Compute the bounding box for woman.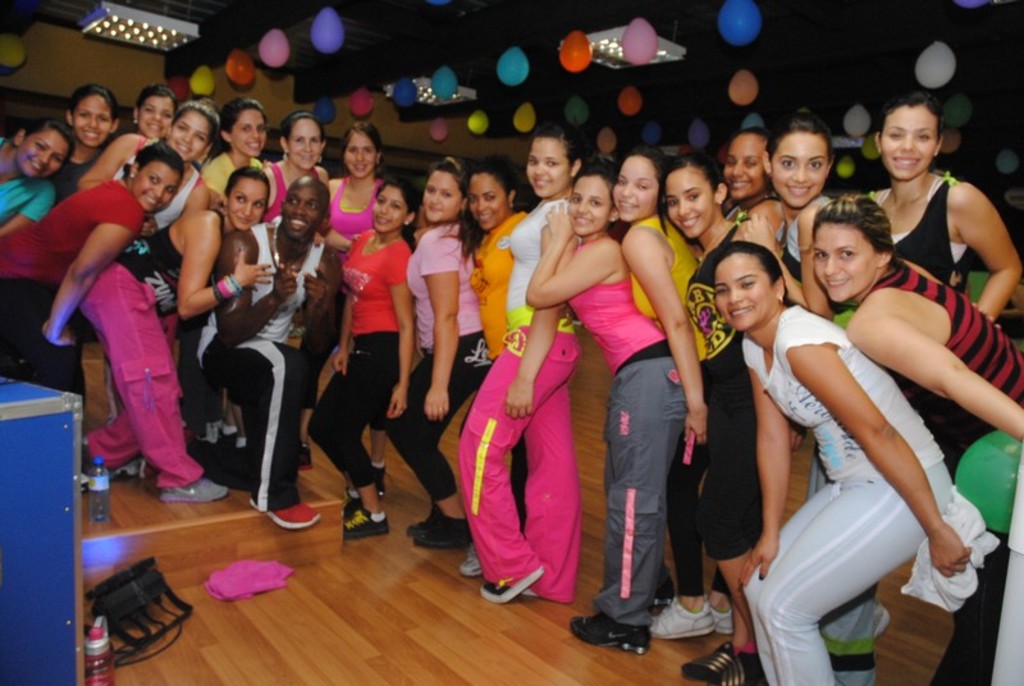
(left=74, top=101, right=210, bottom=235).
